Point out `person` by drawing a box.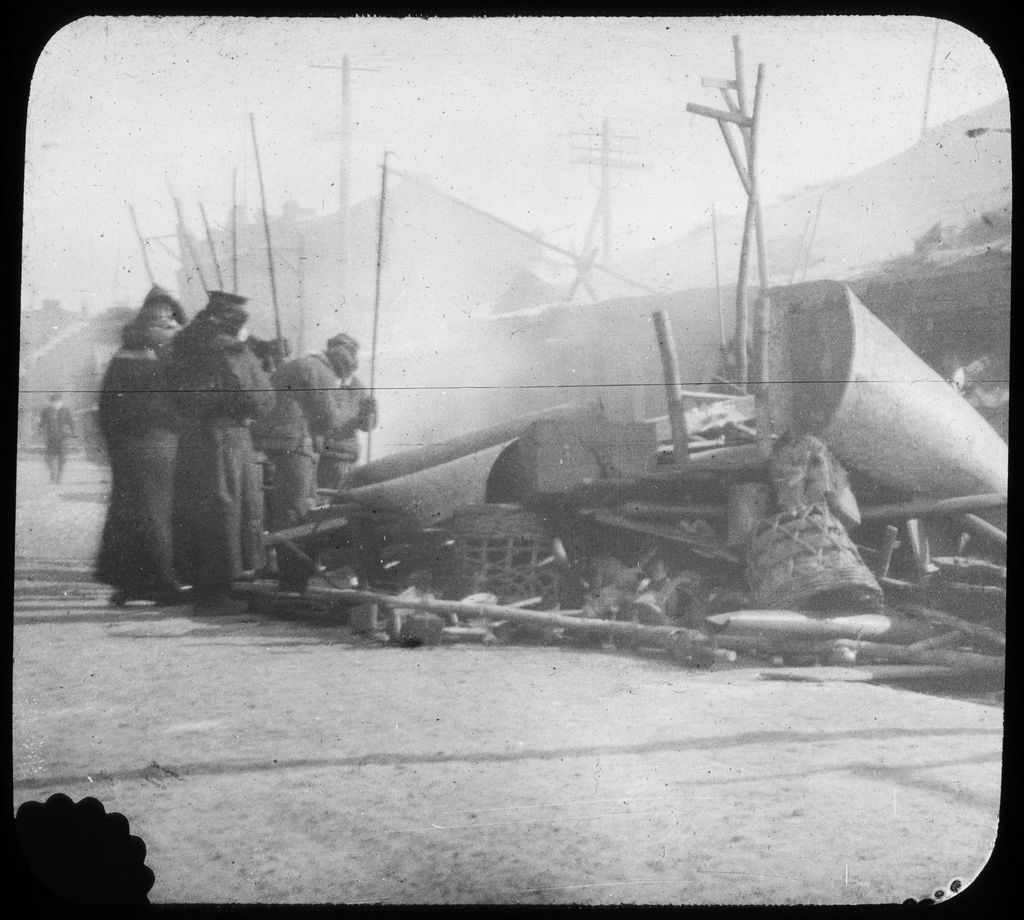
91,296,200,611.
